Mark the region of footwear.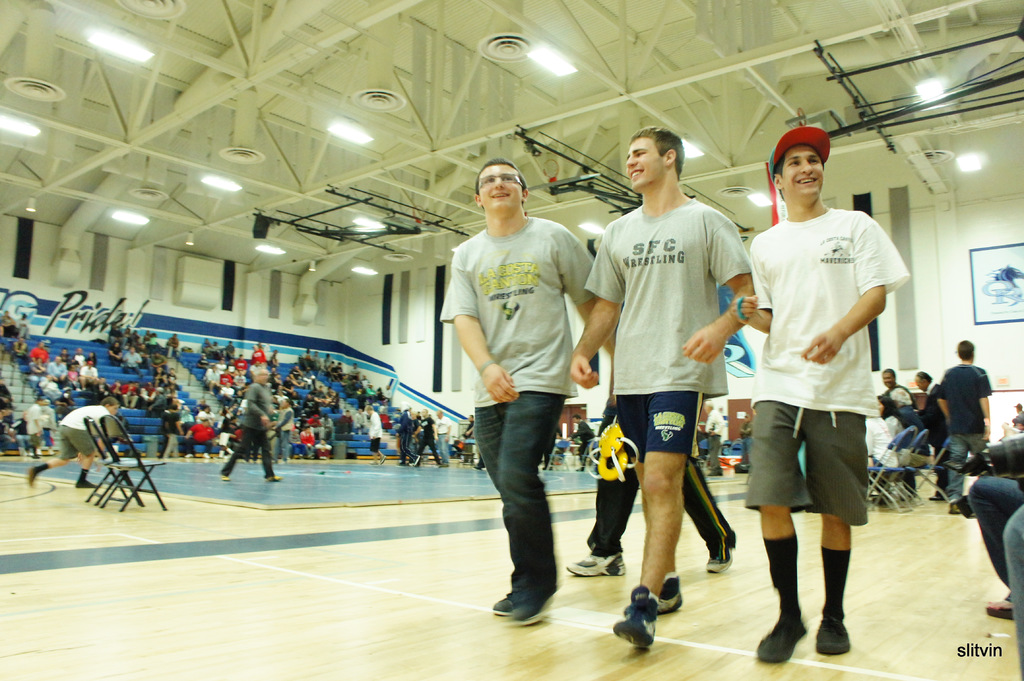
Region: [221,475,229,483].
